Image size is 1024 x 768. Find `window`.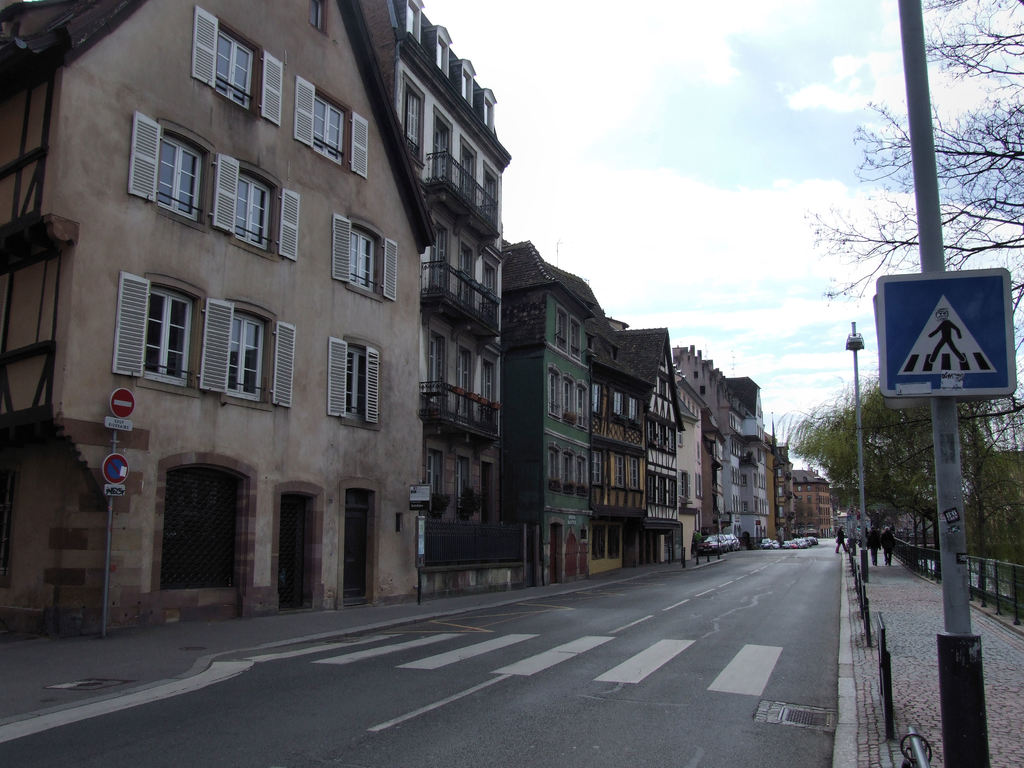
select_region(301, 4, 328, 39).
